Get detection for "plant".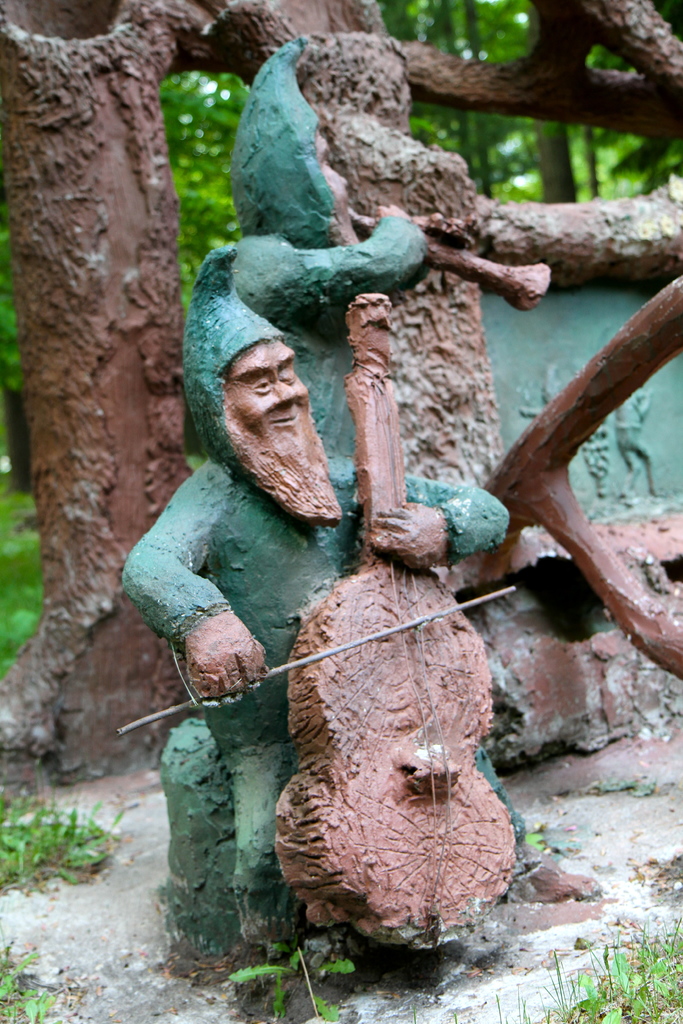
Detection: BBox(0, 939, 71, 1023).
